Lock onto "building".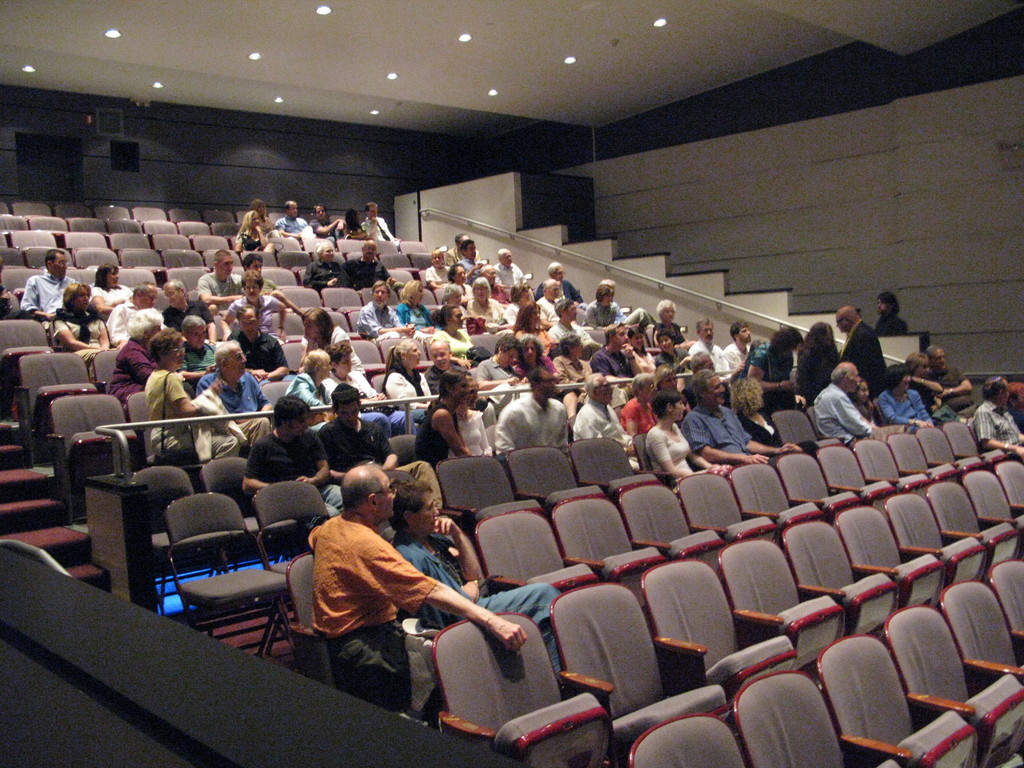
Locked: l=0, t=0, r=1023, b=766.
